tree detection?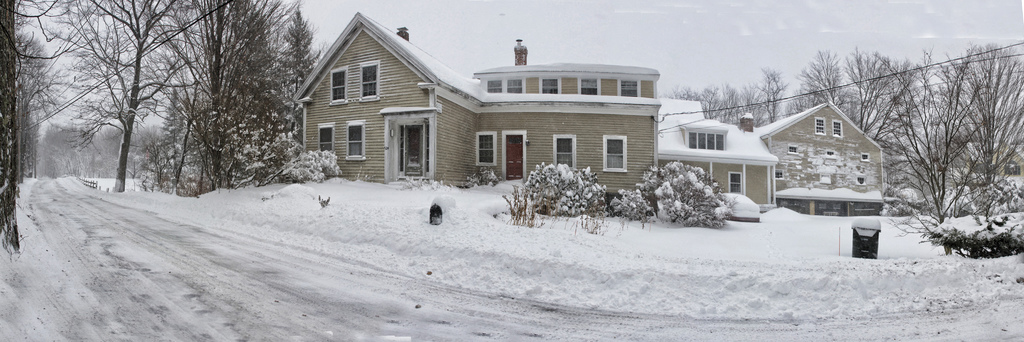
860 38 993 225
